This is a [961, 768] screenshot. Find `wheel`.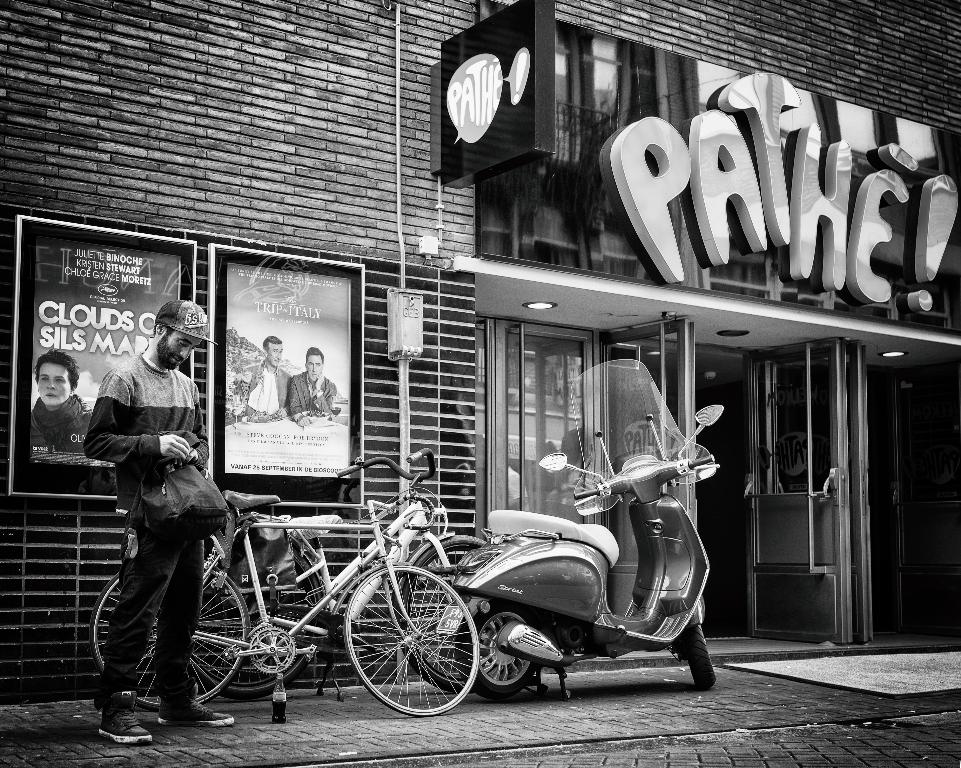
Bounding box: left=396, top=532, right=487, bottom=700.
